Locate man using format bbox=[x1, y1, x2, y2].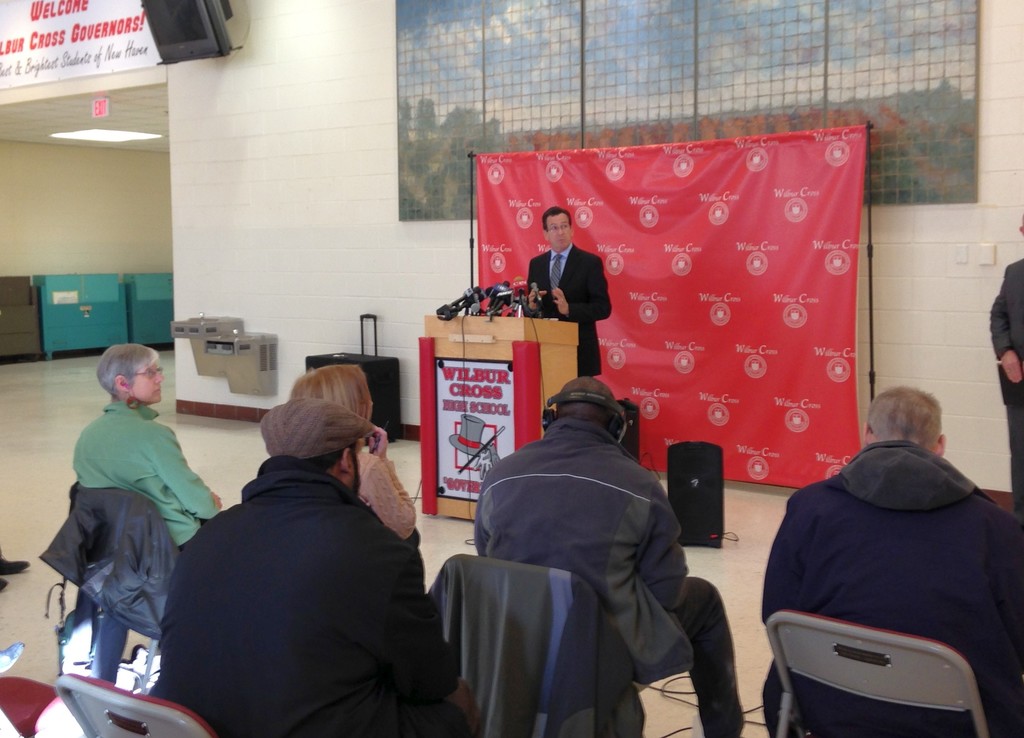
bbox=[520, 206, 612, 376].
